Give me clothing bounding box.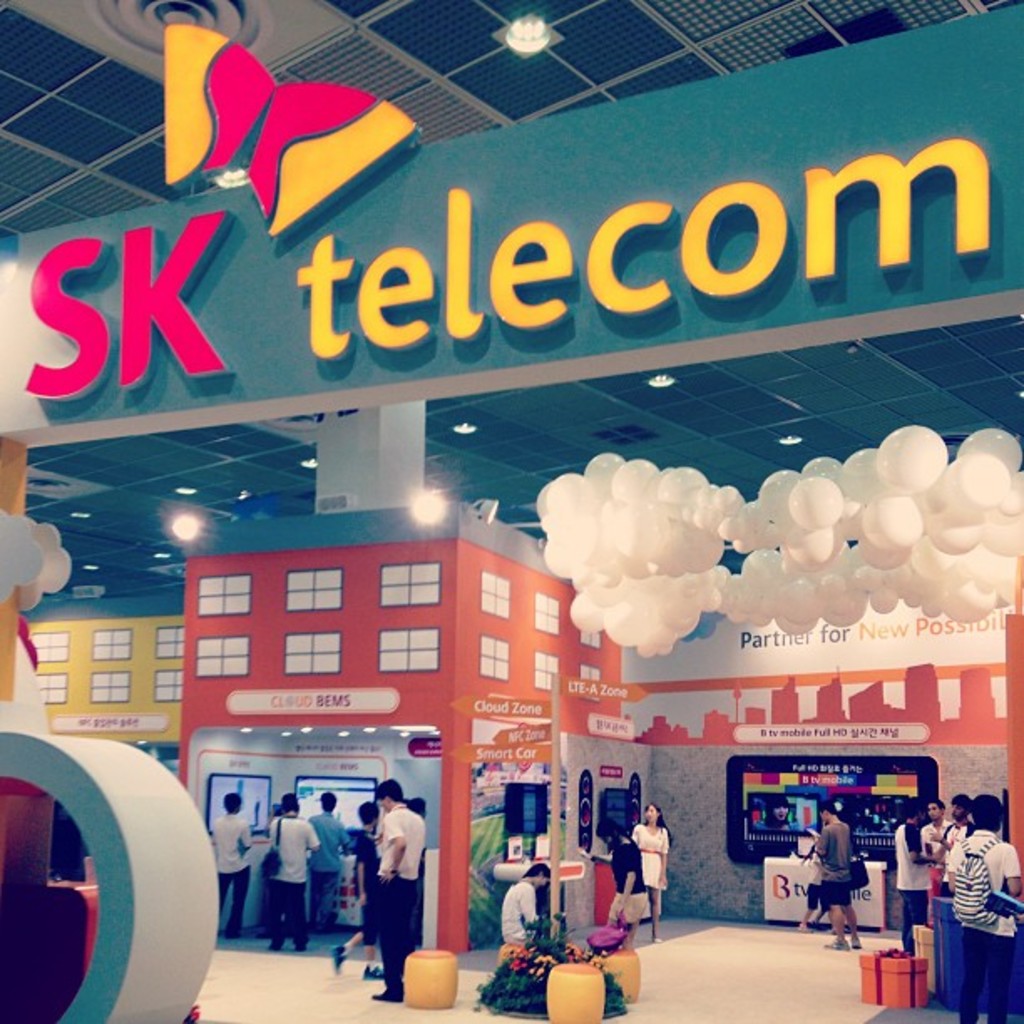
pyautogui.locateOnScreen(209, 813, 251, 942).
